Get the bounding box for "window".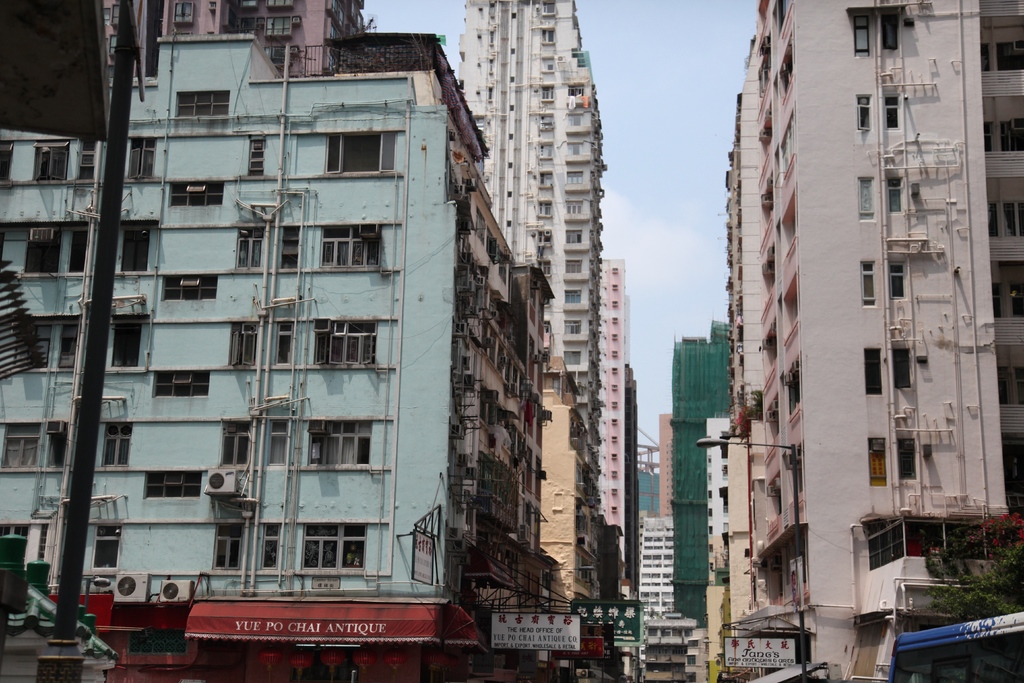
box(110, 322, 141, 366).
